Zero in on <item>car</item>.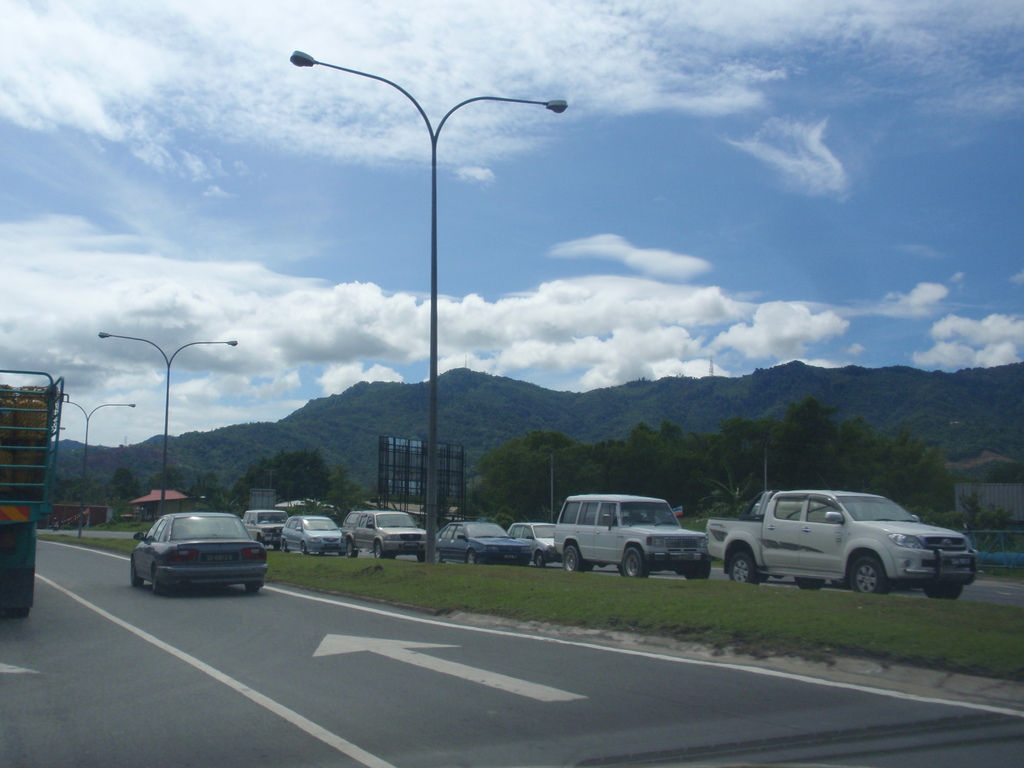
Zeroed in: region(122, 509, 280, 614).
